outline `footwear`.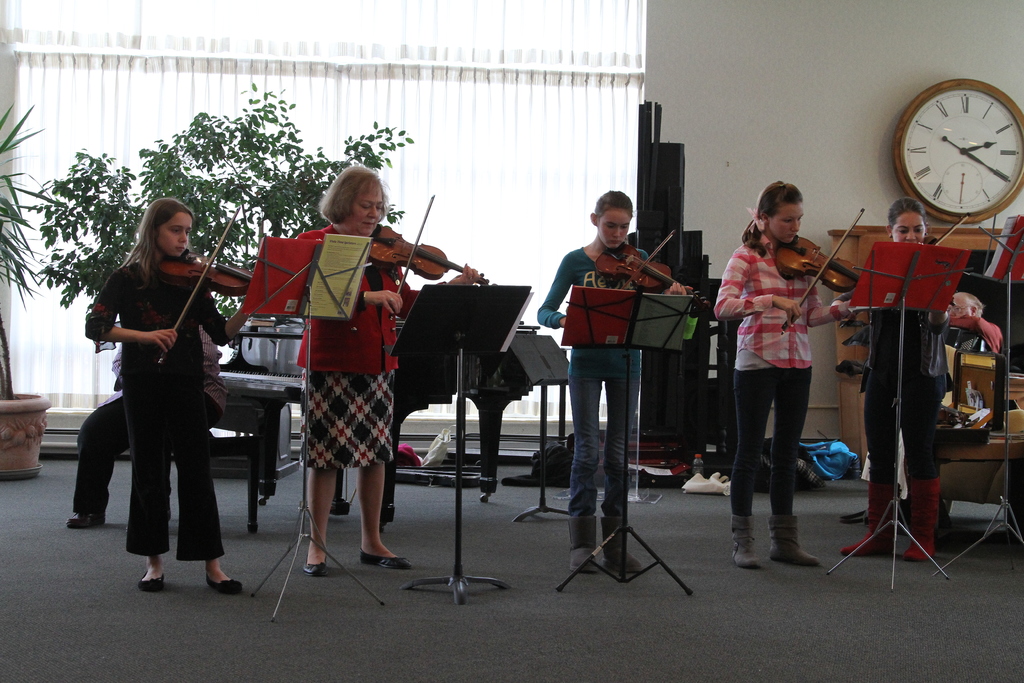
Outline: box(600, 516, 643, 573).
